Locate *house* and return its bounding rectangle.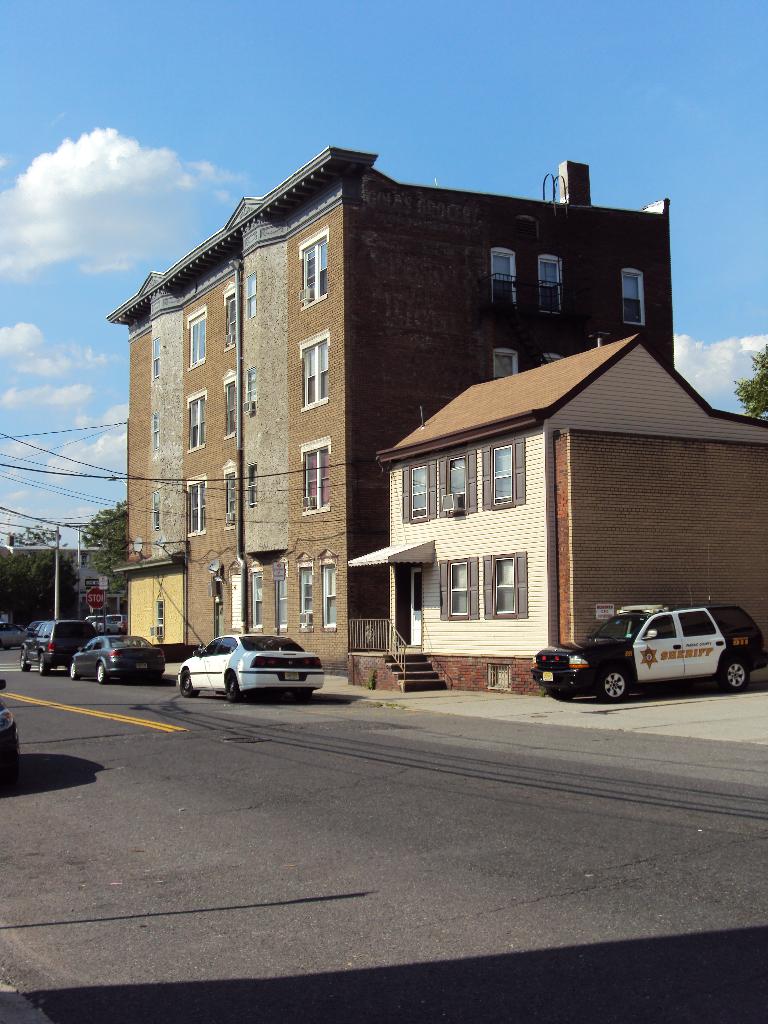
<region>0, 514, 147, 648</region>.
